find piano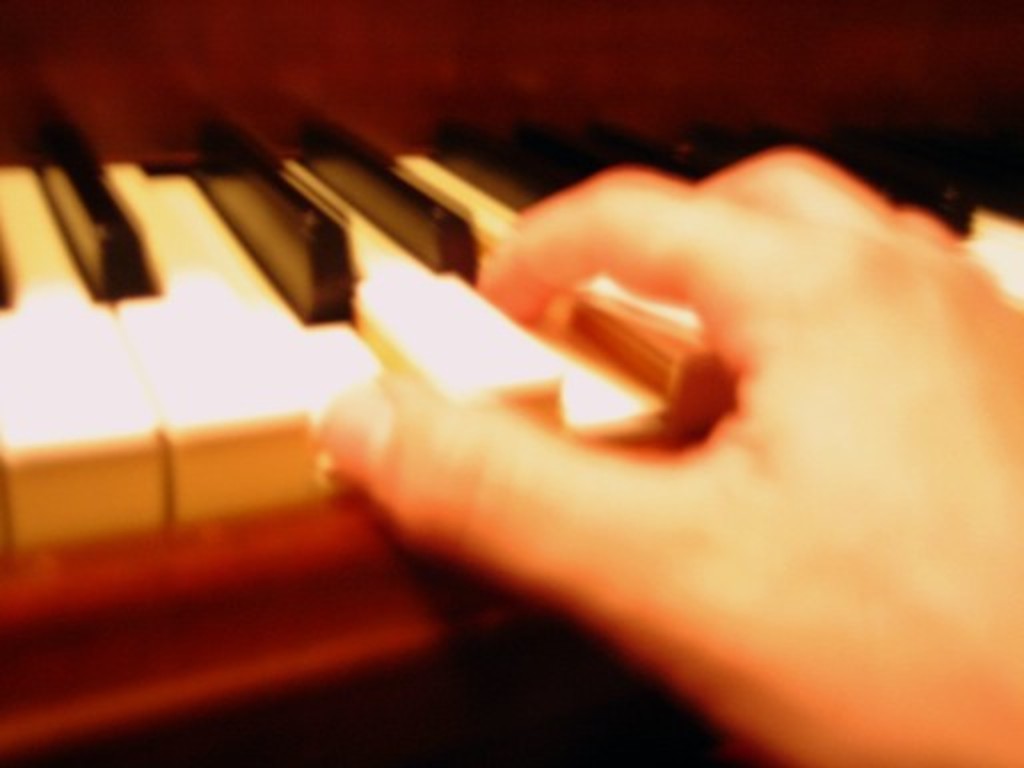
[x1=0, y1=124, x2=1022, y2=740]
